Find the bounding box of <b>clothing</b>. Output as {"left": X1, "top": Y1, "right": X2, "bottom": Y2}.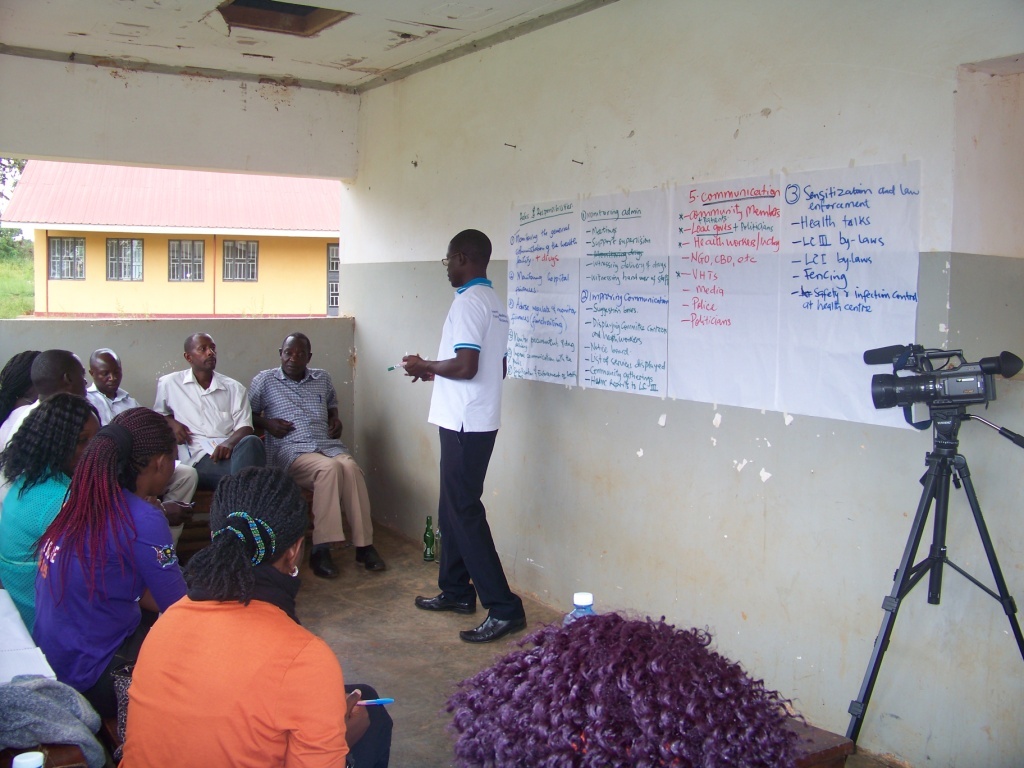
{"left": 115, "top": 593, "right": 353, "bottom": 767}.
